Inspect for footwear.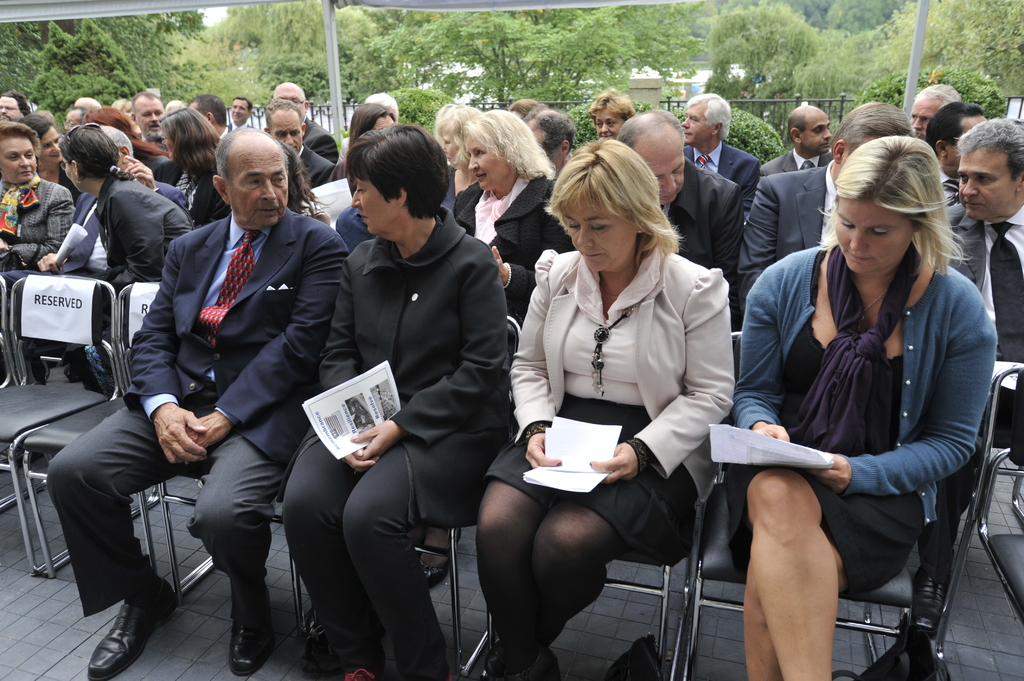
Inspection: (228, 588, 273, 680).
